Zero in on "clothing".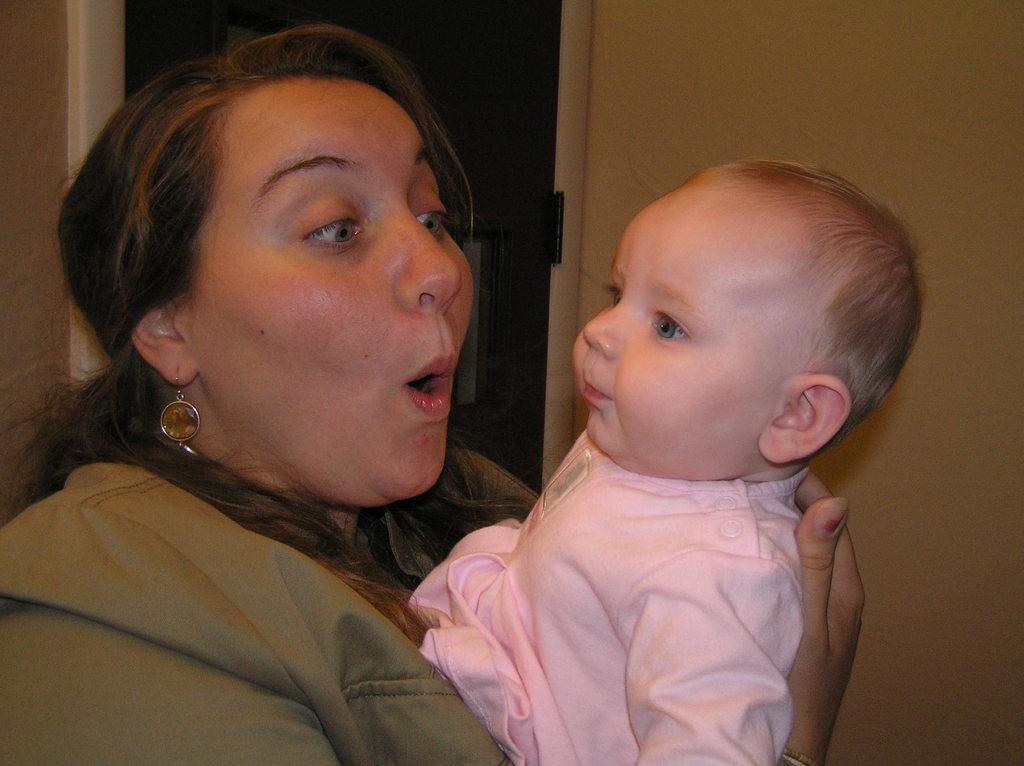
Zeroed in: x1=412 y1=426 x2=799 y2=765.
